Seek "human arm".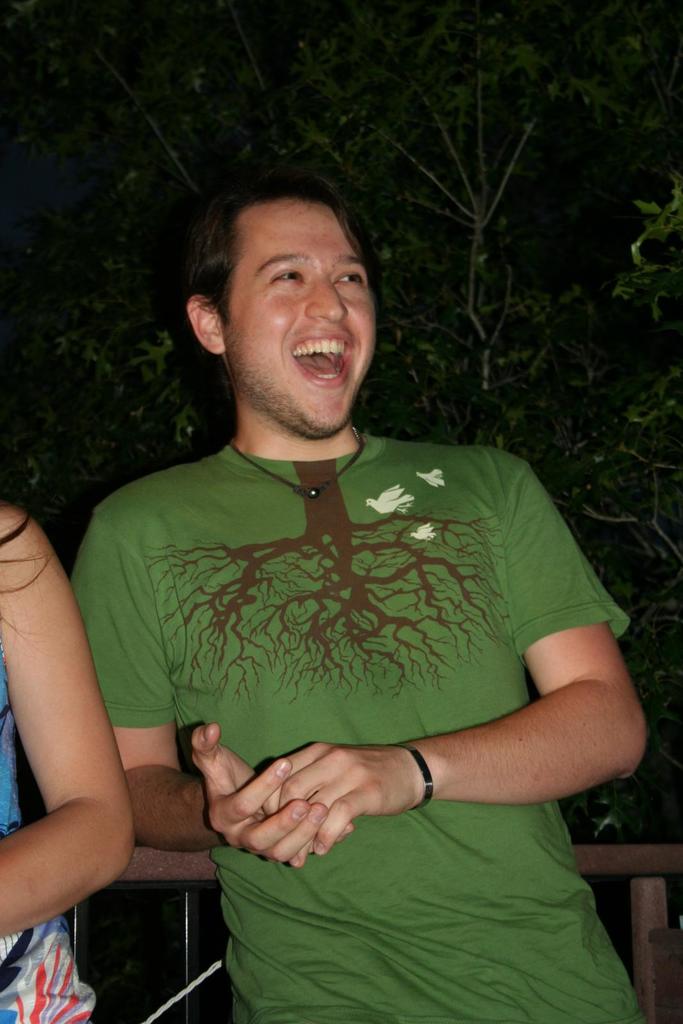
[left=0, top=503, right=142, bottom=944].
